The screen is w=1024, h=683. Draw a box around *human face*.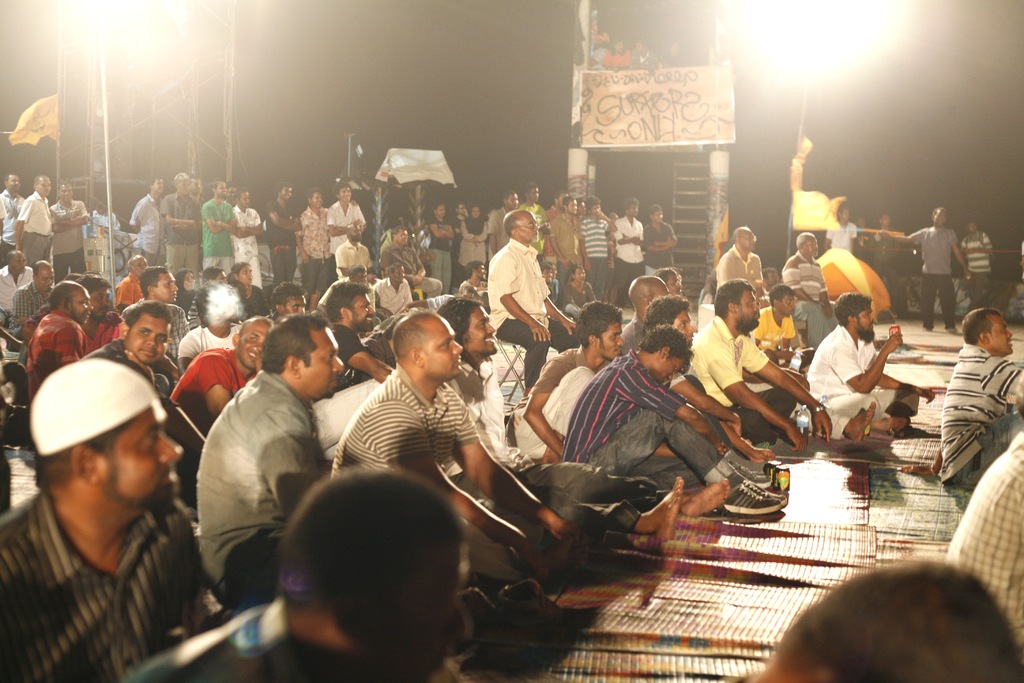
Rect(184, 271, 196, 292).
